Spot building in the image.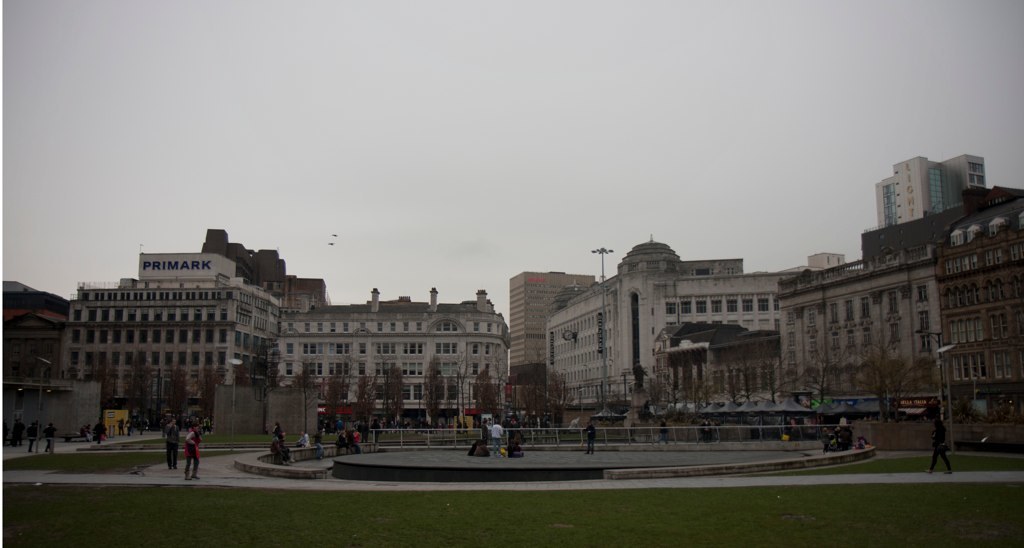
building found at locate(0, 281, 101, 432).
